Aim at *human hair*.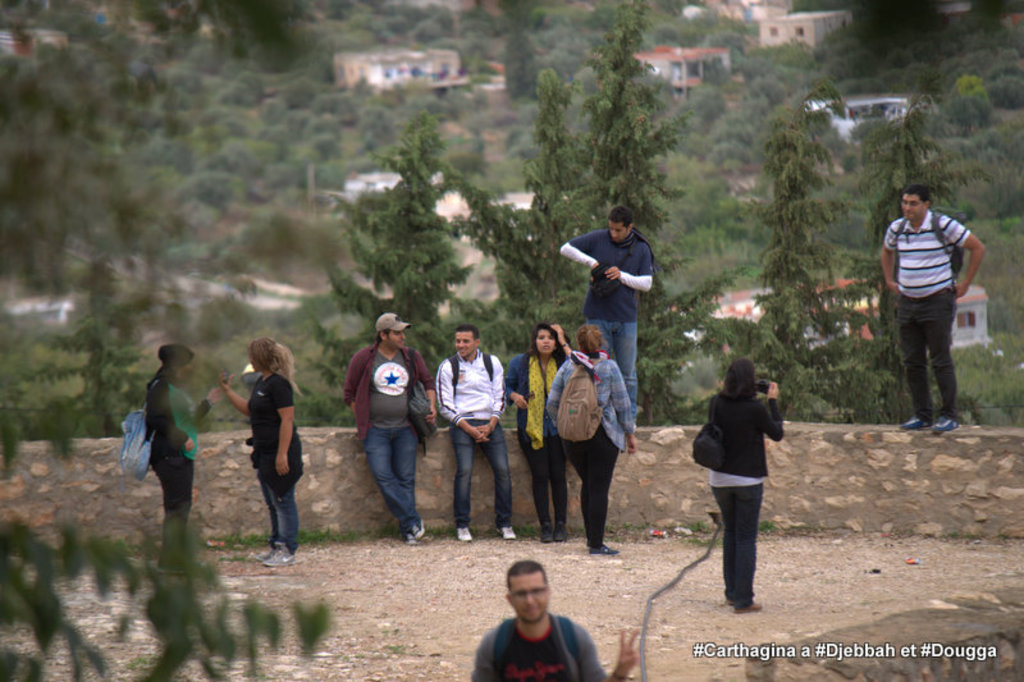
Aimed at 576,322,609,363.
